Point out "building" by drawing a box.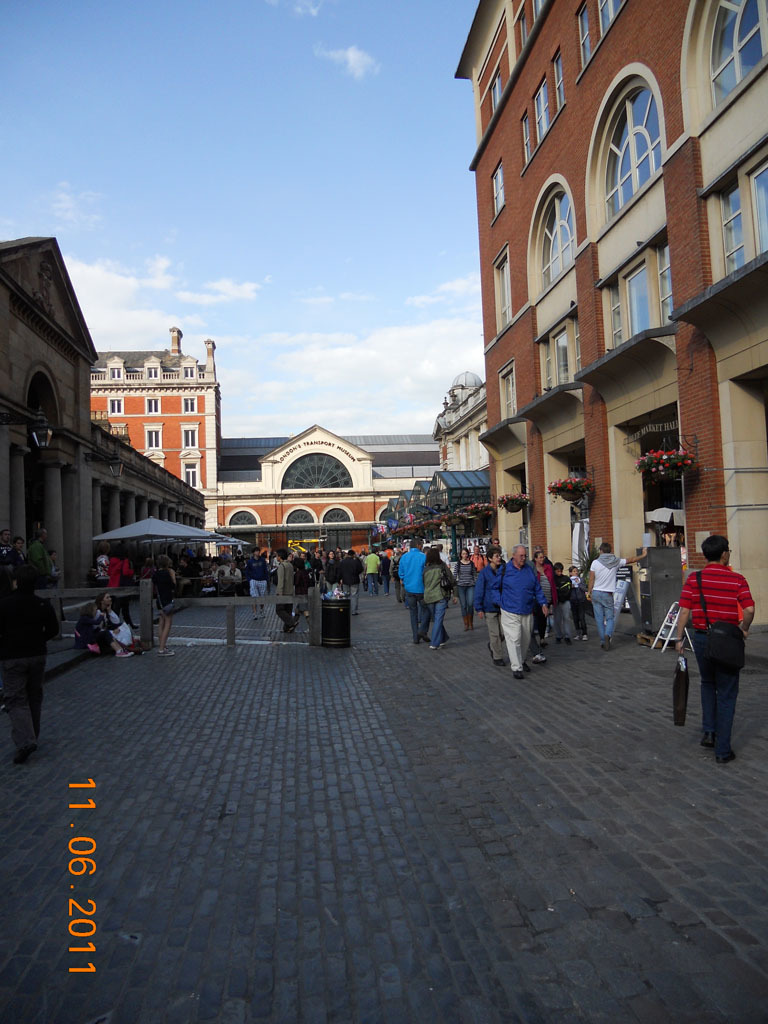
bbox(450, 0, 767, 643).
